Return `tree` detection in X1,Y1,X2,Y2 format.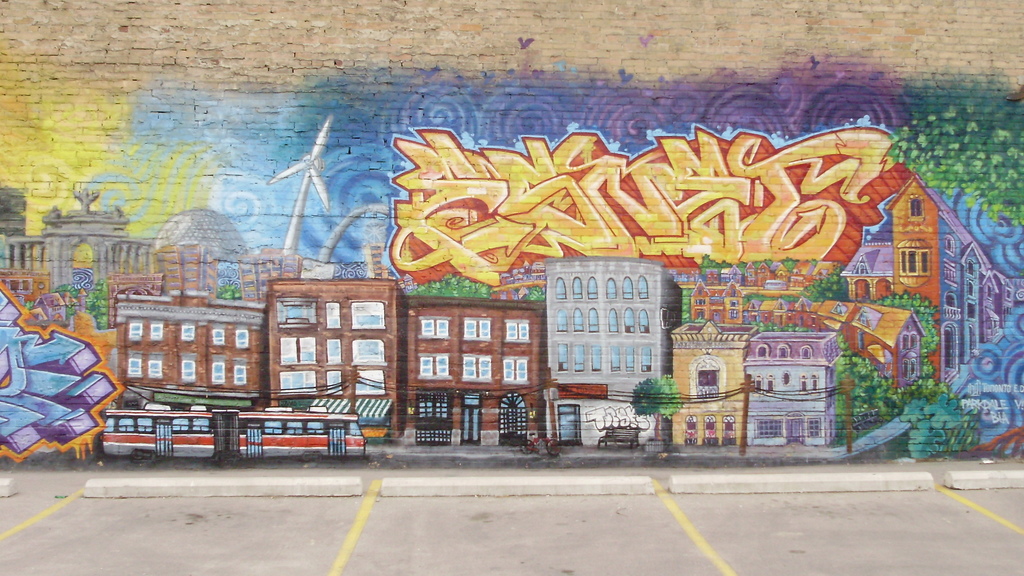
65,279,109,330.
